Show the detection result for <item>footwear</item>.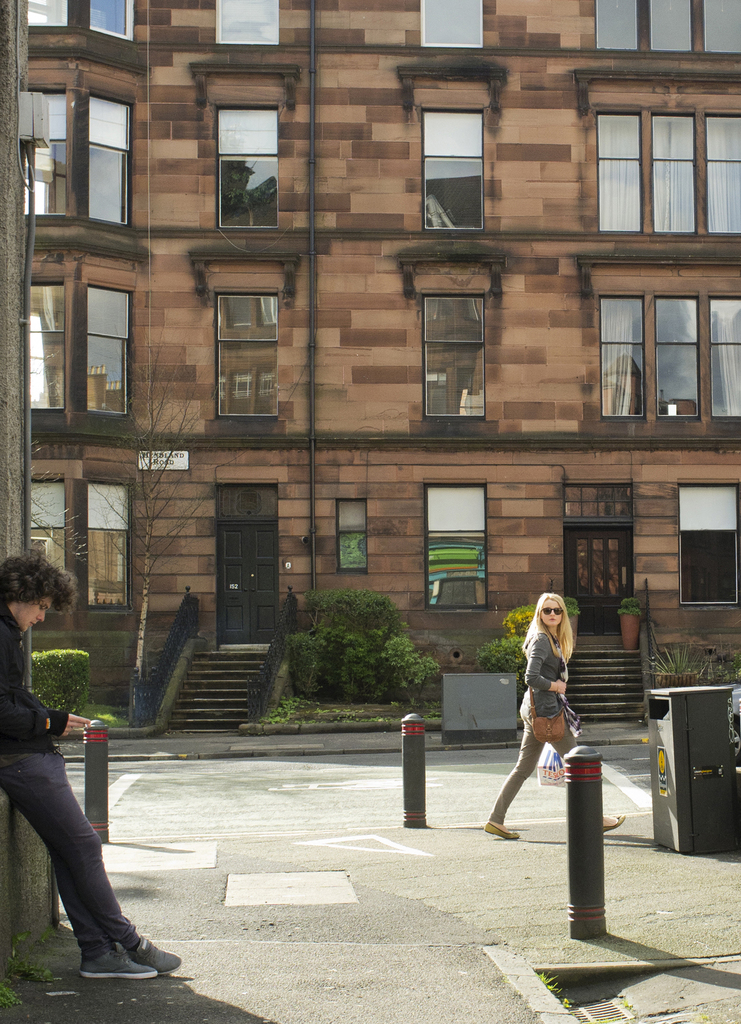
483,818,521,841.
